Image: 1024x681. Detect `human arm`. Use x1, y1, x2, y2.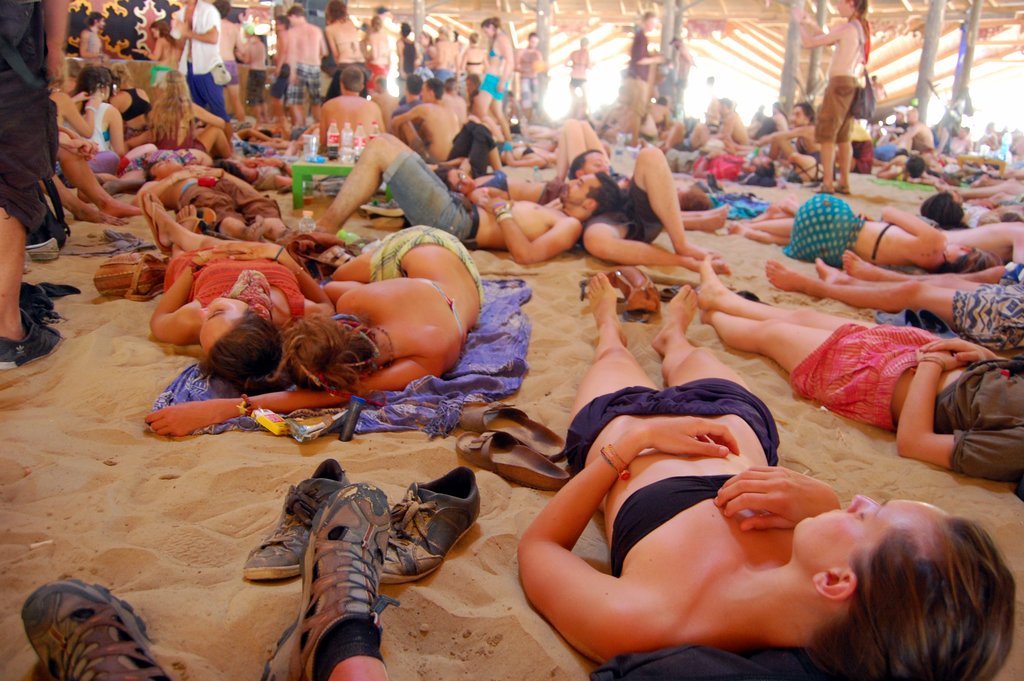
564, 52, 572, 67.
